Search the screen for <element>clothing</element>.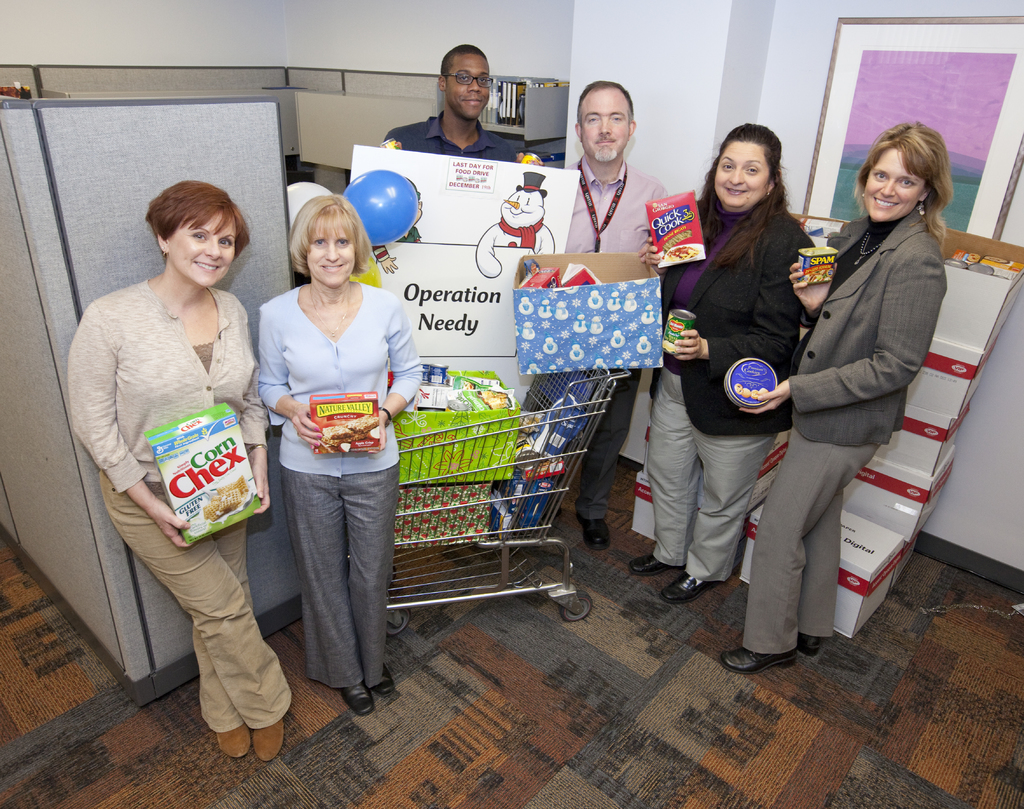
Found at <region>383, 111, 514, 163</region>.
